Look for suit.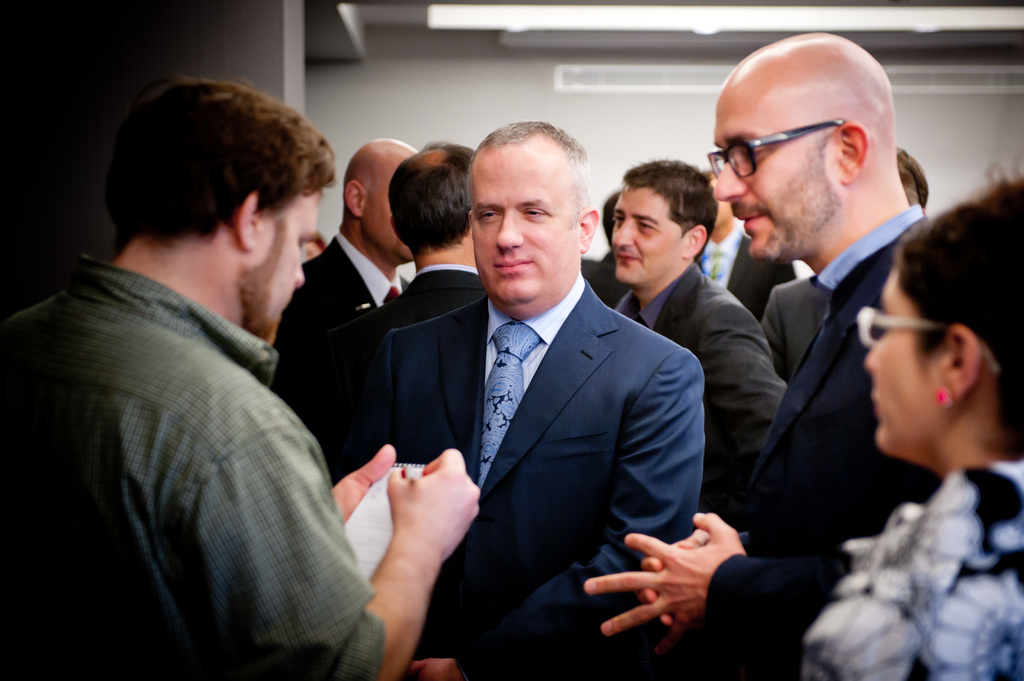
Found: [329, 261, 485, 477].
